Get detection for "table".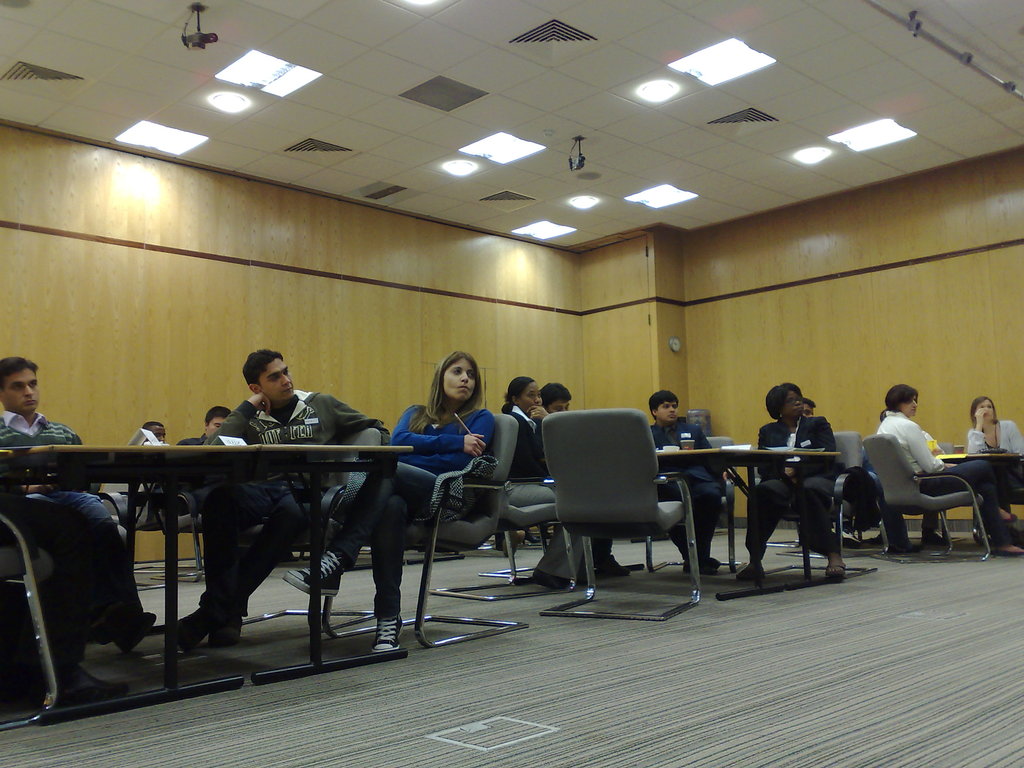
Detection: 935/430/1023/552.
